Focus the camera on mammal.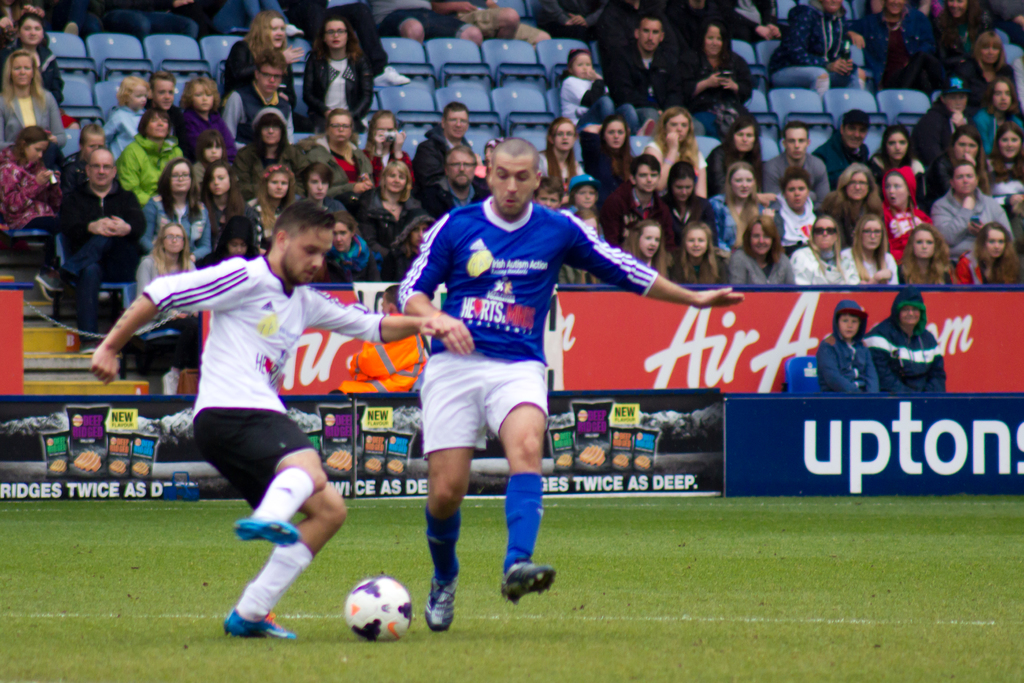
Focus region: <box>868,122,925,181</box>.
